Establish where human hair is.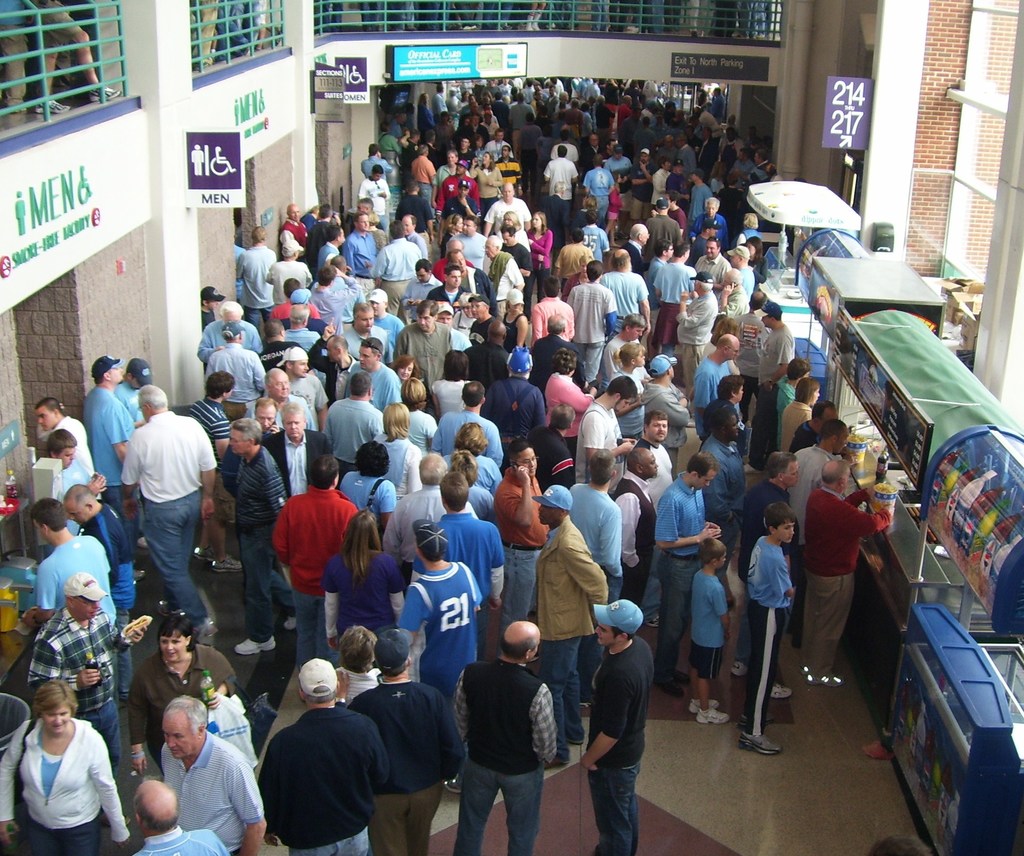
Established at 459, 421, 484, 456.
